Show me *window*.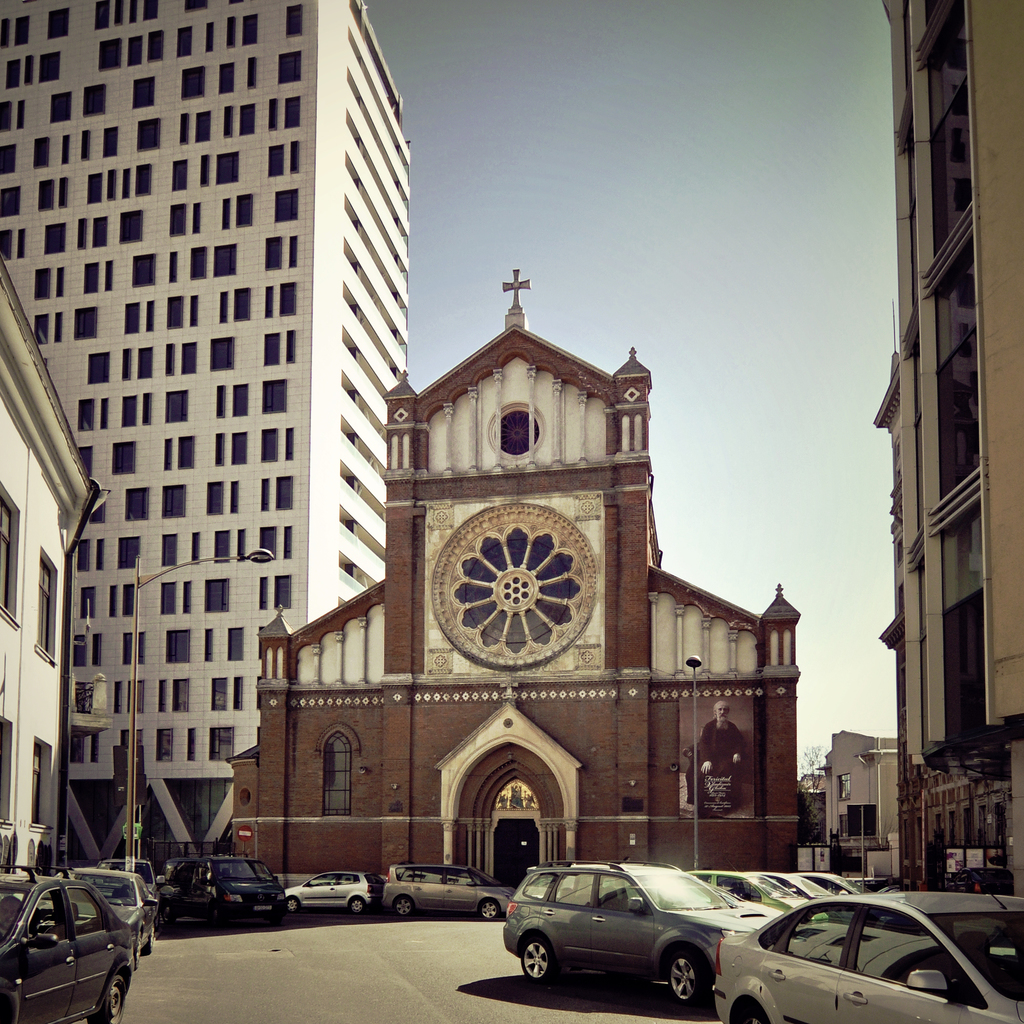
*window* is here: detection(88, 637, 100, 663).
